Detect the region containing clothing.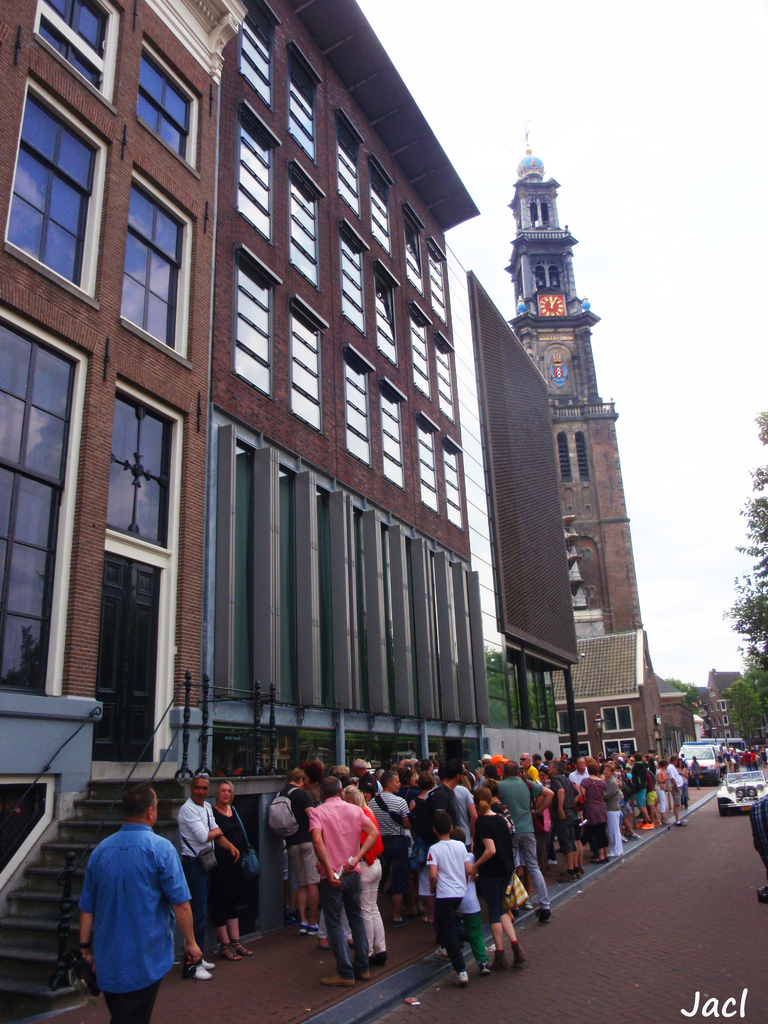
pyautogui.locateOnScreen(428, 778, 476, 851).
